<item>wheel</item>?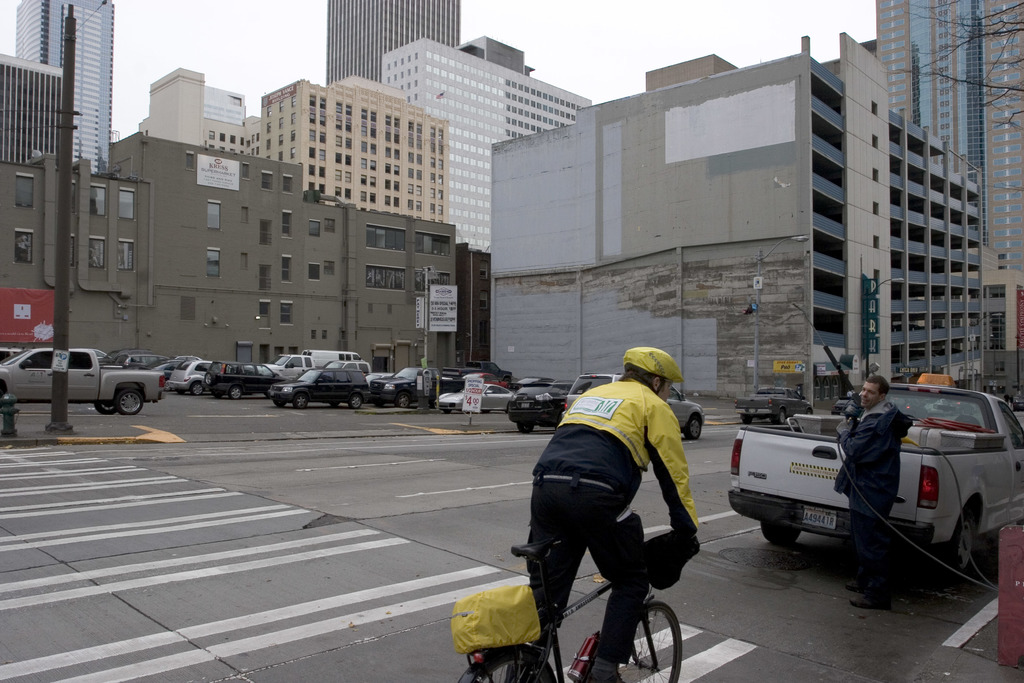
box=[113, 384, 147, 415]
